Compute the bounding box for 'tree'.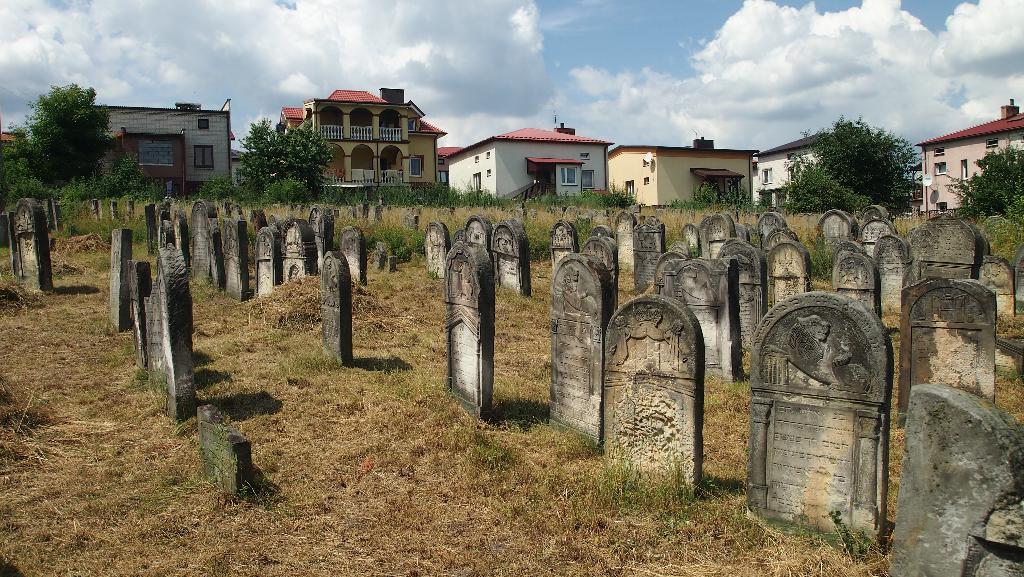
[left=6, top=82, right=111, bottom=188].
